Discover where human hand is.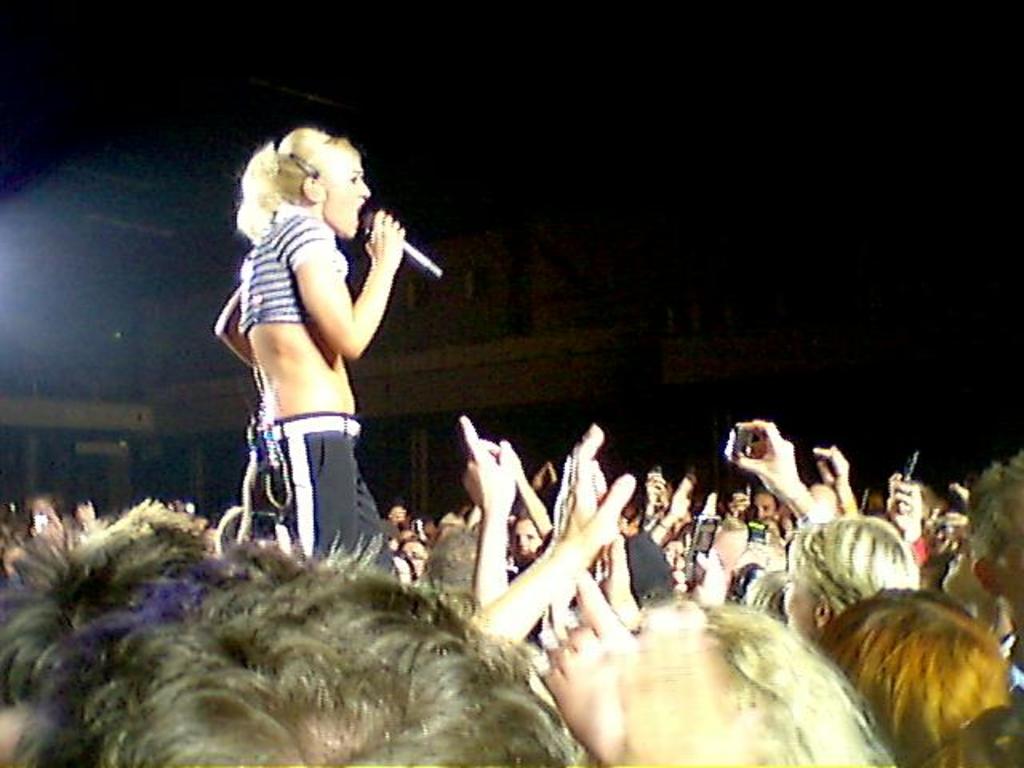
Discovered at x1=883, y1=470, x2=922, y2=530.
